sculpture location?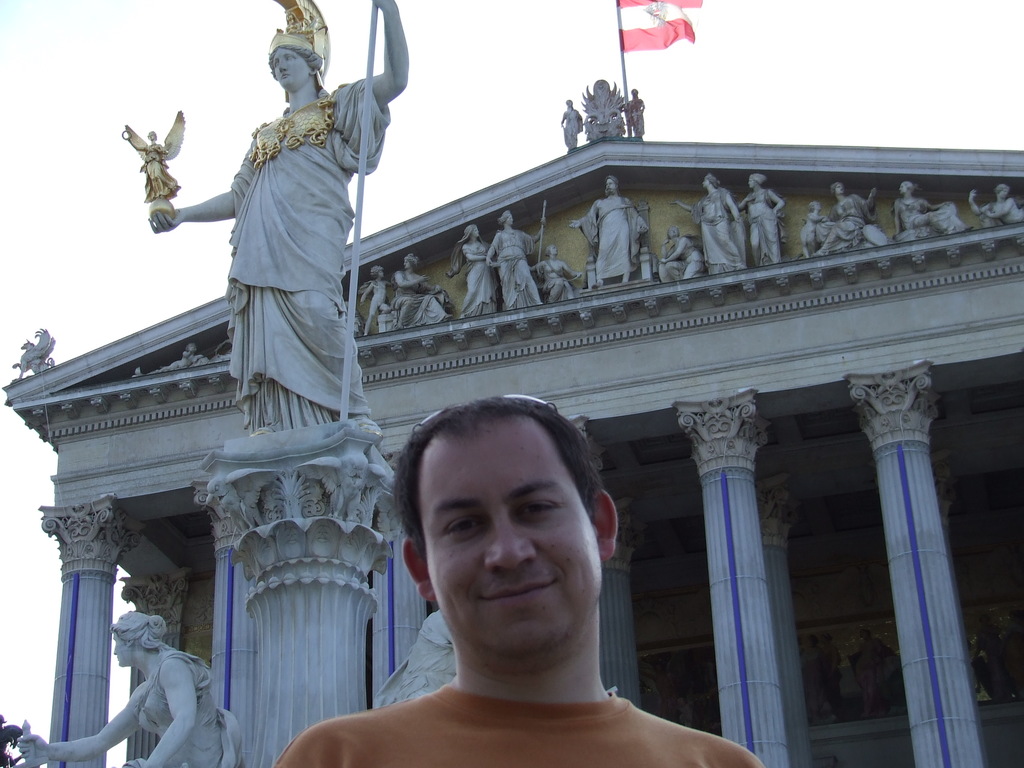
[550, 91, 583, 150]
